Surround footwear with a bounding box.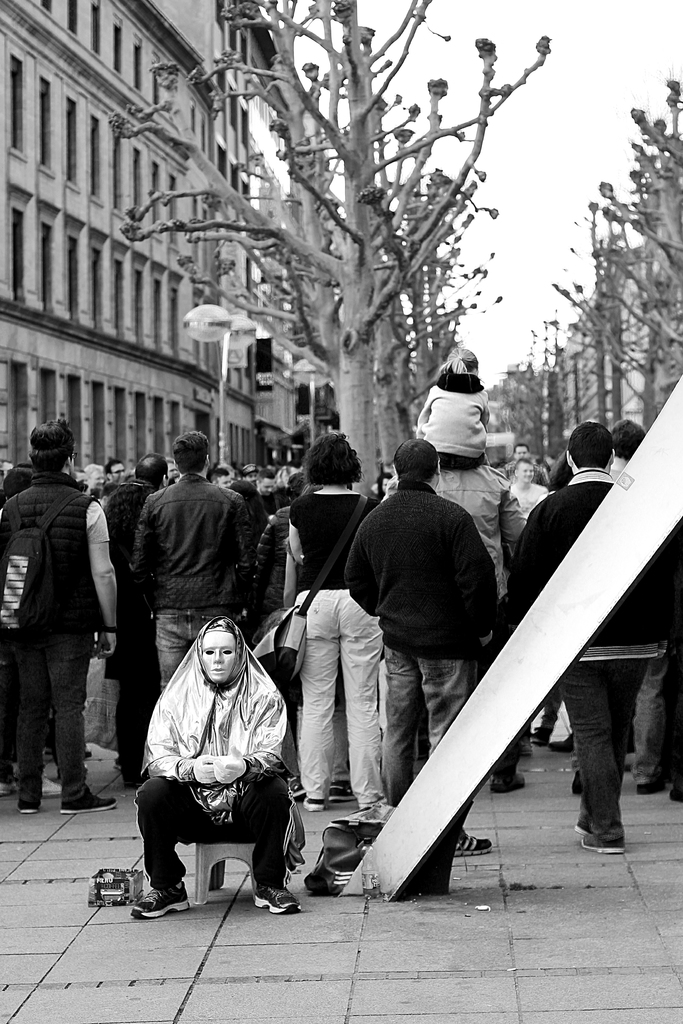
{"x1": 520, "y1": 738, "x2": 535, "y2": 755}.
